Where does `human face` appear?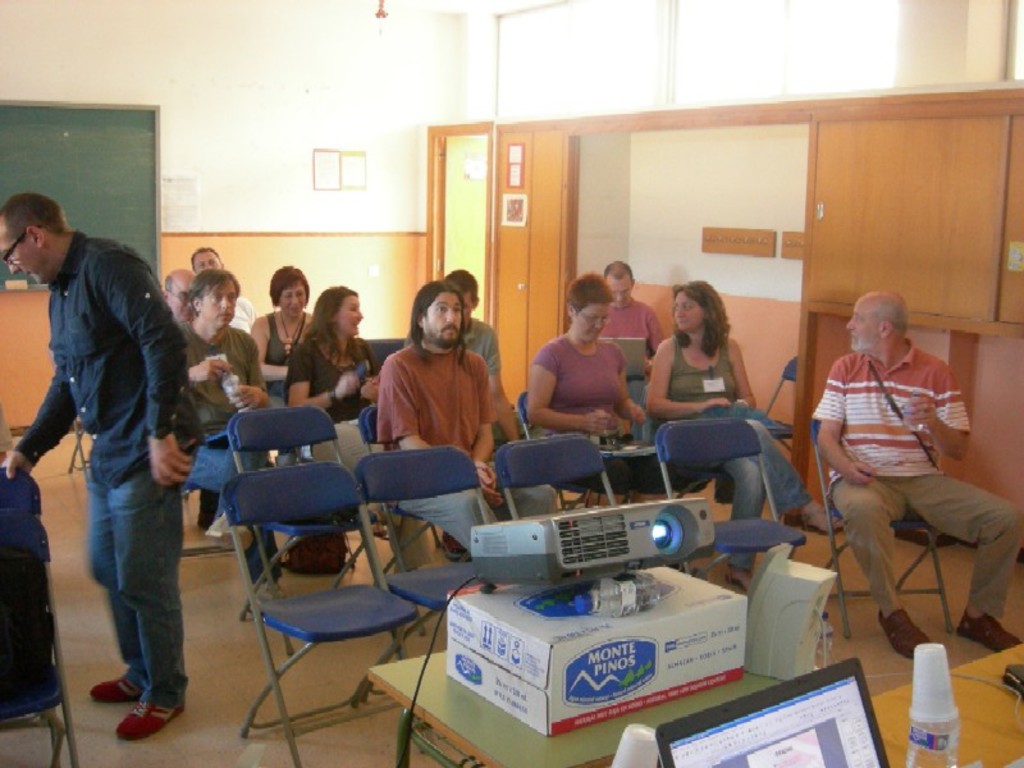
Appears at bbox=[206, 282, 236, 332].
